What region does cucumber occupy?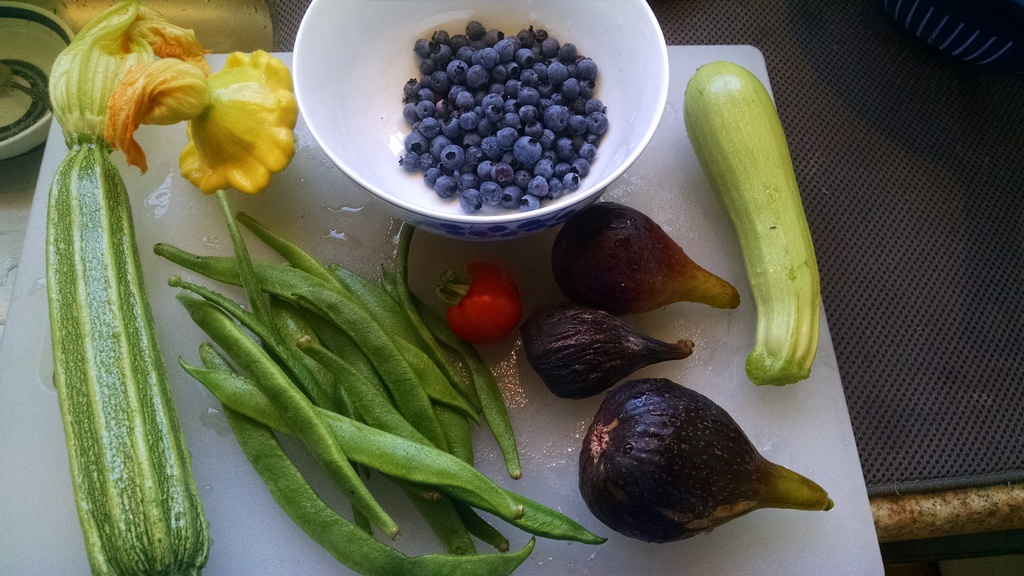
Rect(47, 131, 211, 575).
